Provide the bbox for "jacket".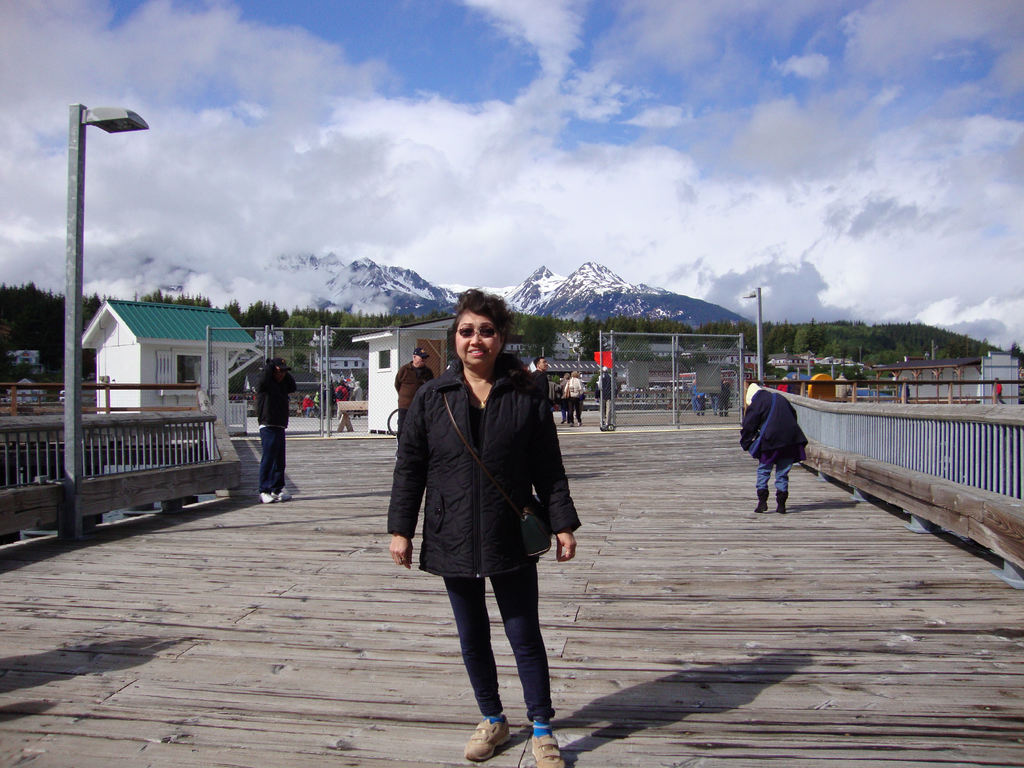
x1=252 y1=360 x2=297 y2=431.
